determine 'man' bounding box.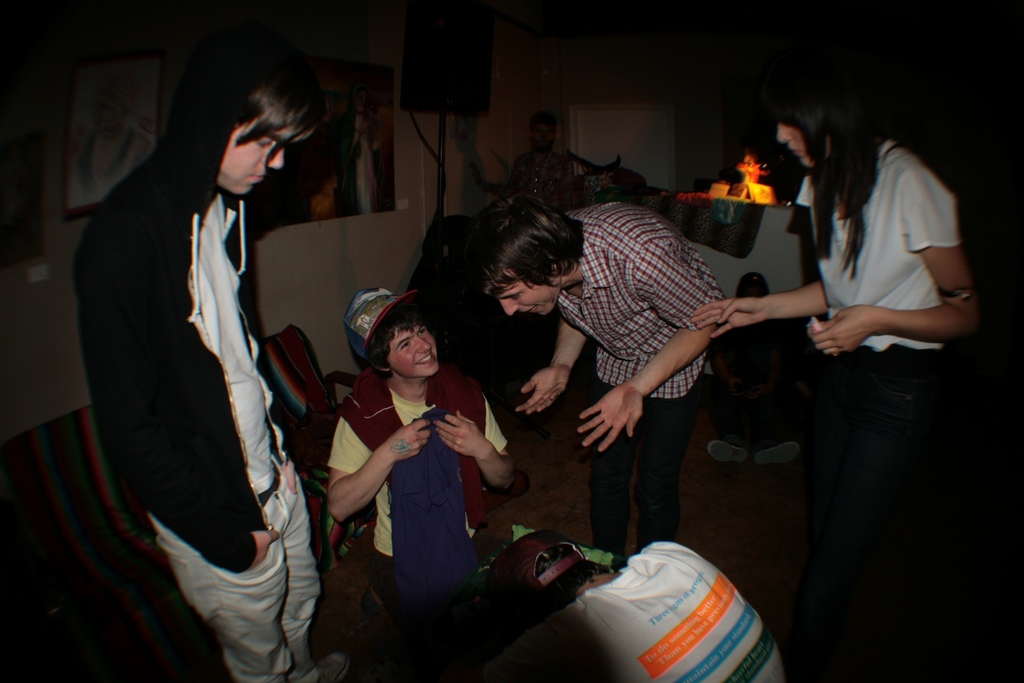
Determined: (x1=67, y1=56, x2=310, y2=639).
